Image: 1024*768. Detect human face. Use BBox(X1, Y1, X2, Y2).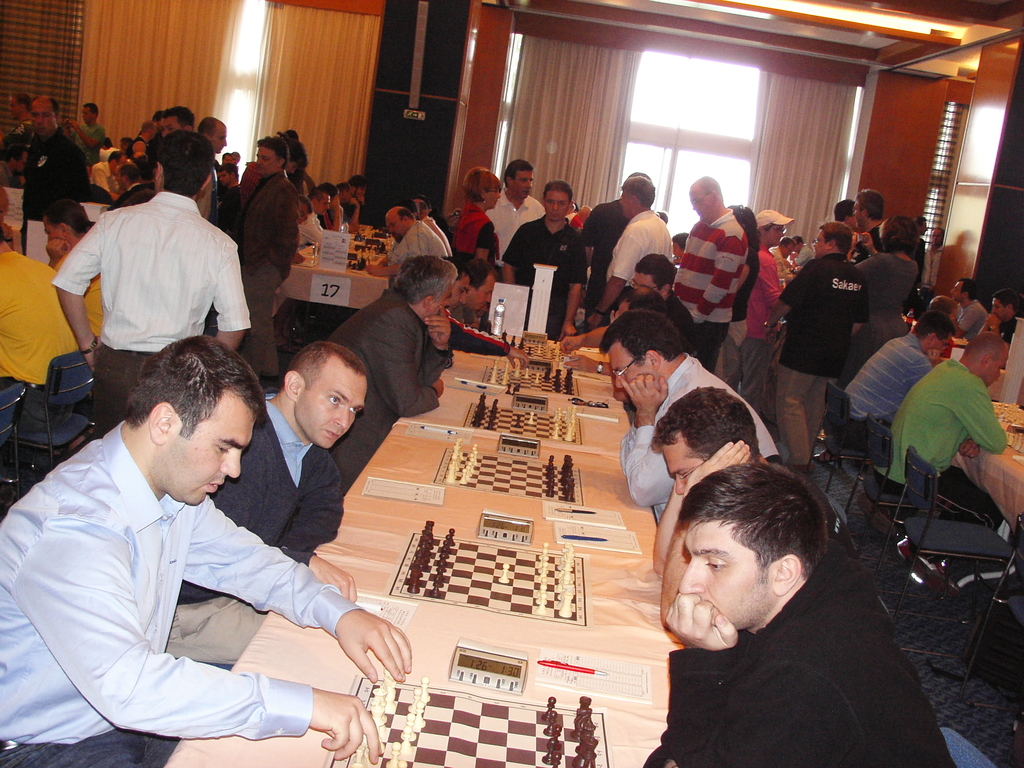
BBox(212, 127, 227, 154).
